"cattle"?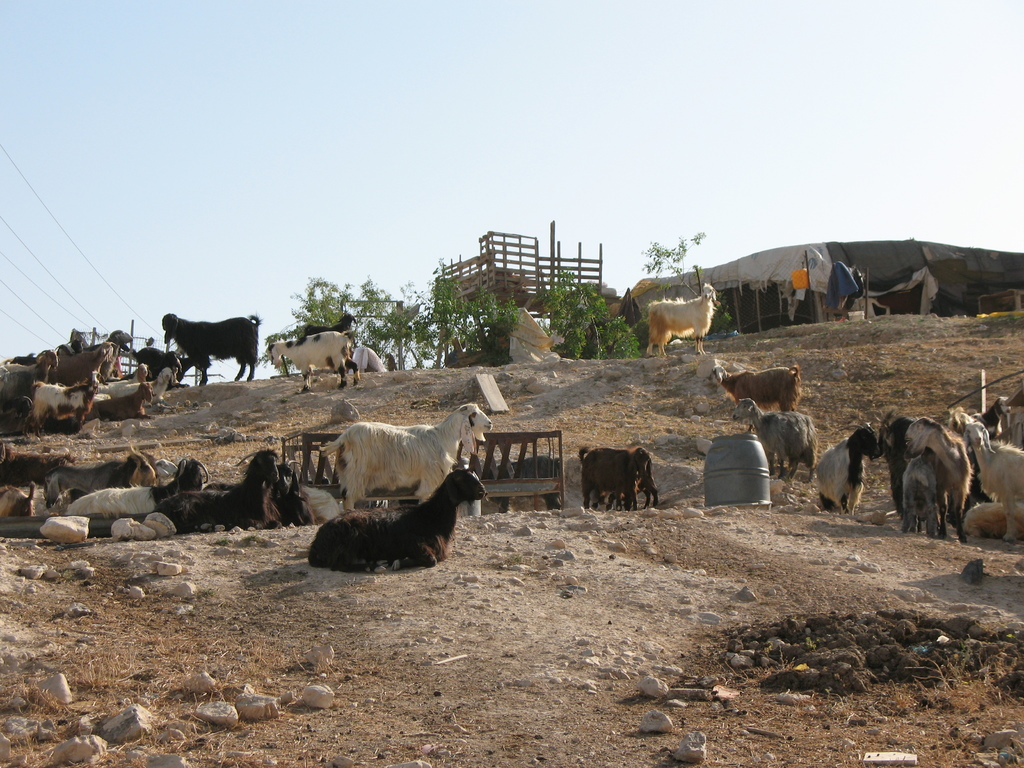
(901,417,971,540)
